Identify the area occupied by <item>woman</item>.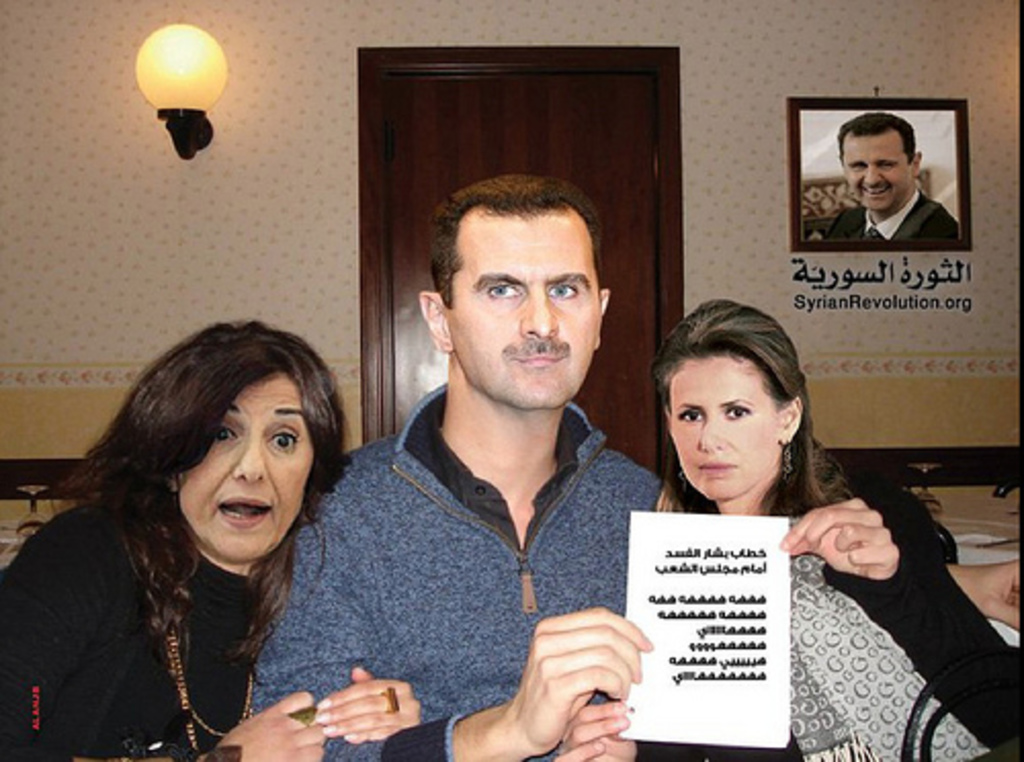
Area: locate(653, 299, 1022, 760).
